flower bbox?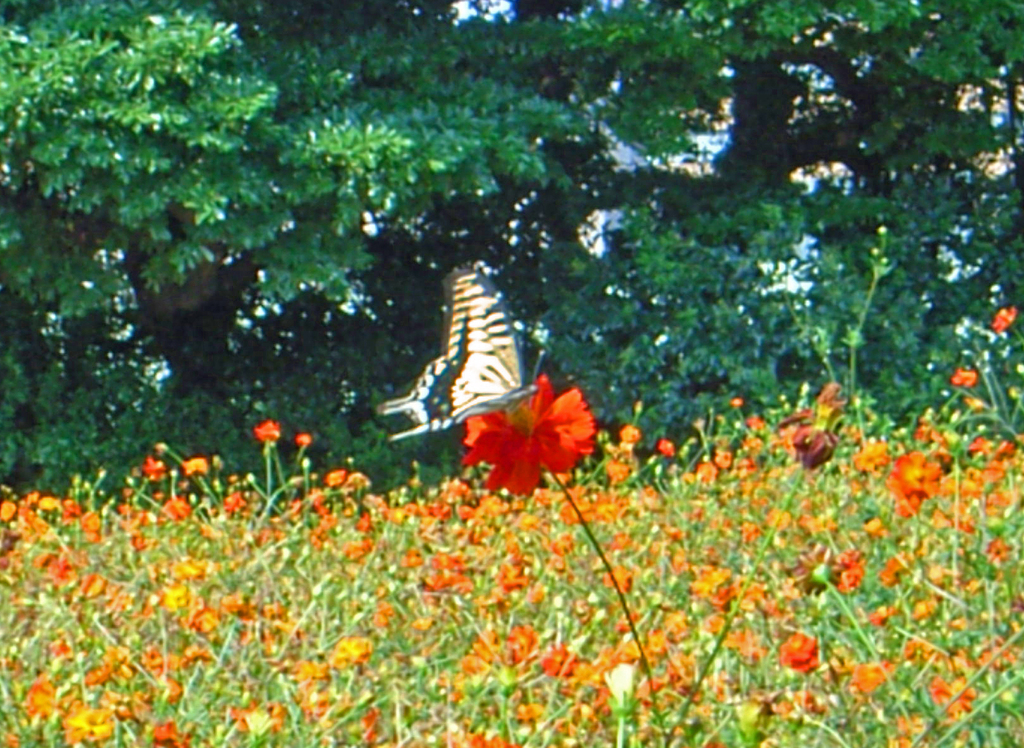
pyautogui.locateOnScreen(991, 303, 1020, 326)
